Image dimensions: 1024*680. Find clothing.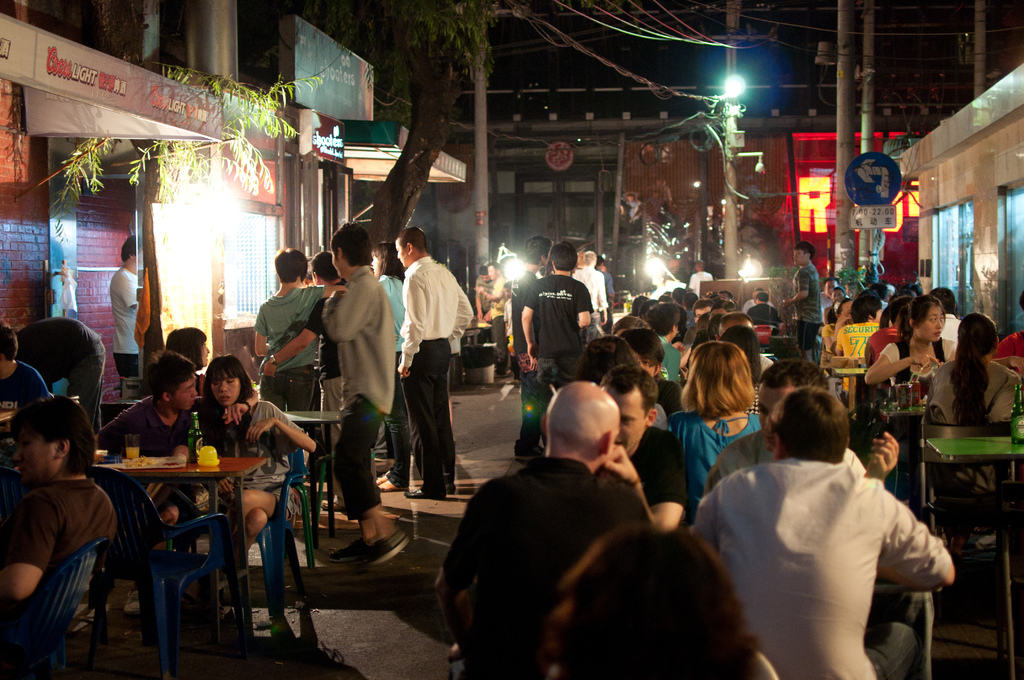
219,396,300,496.
